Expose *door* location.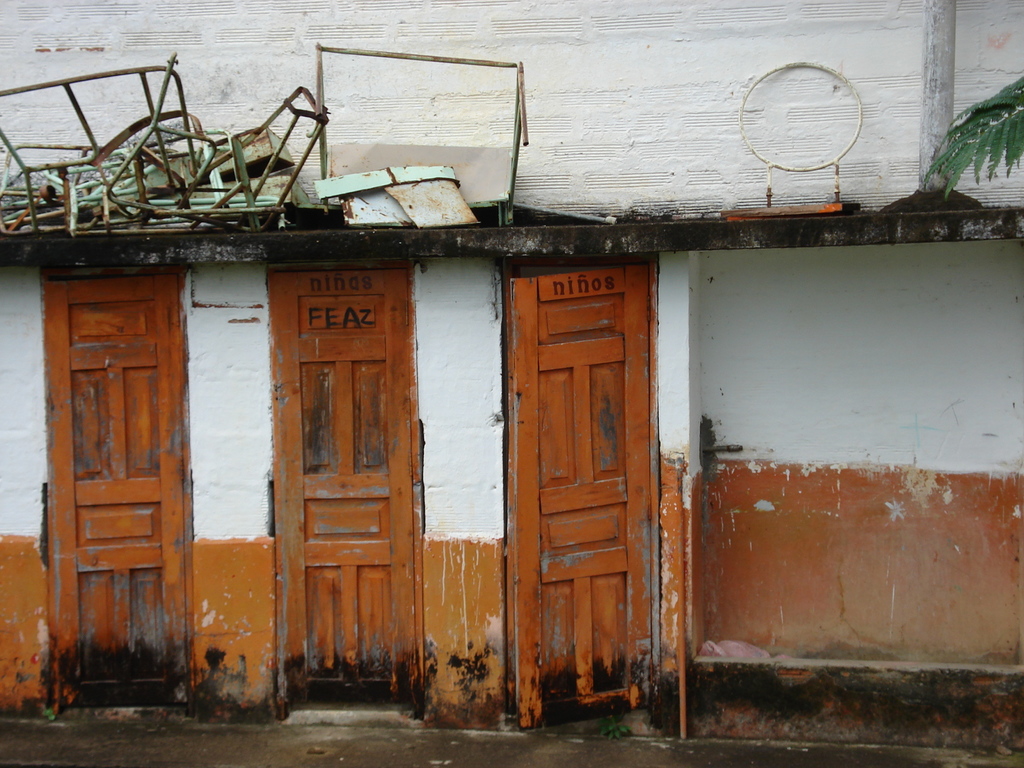
Exposed at detection(45, 274, 188, 706).
